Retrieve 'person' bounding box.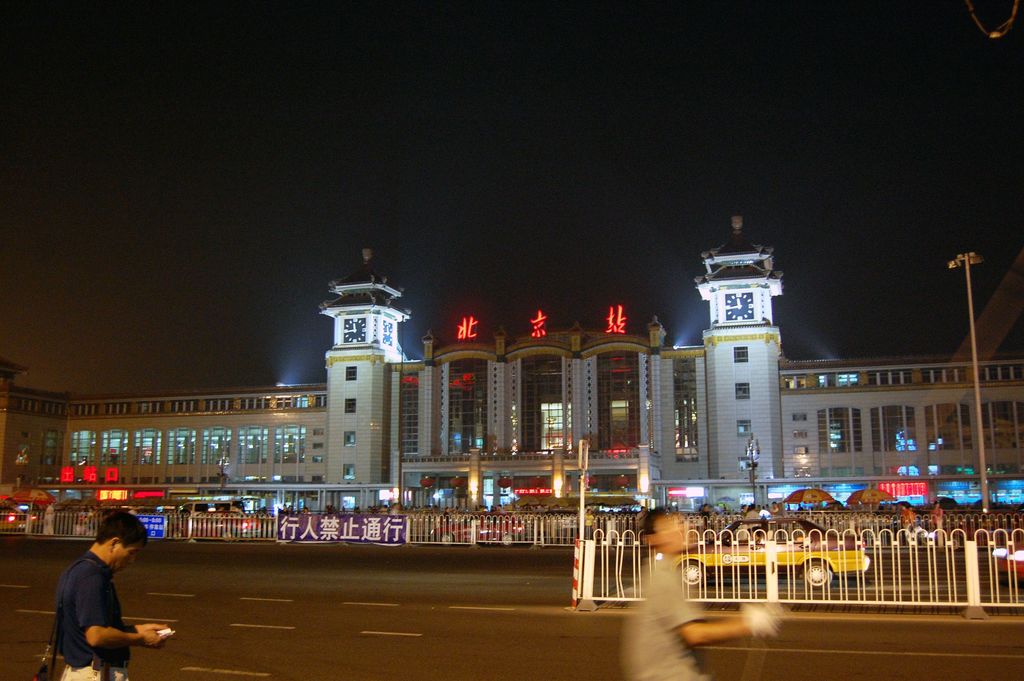
Bounding box: x1=53, y1=514, x2=174, y2=680.
